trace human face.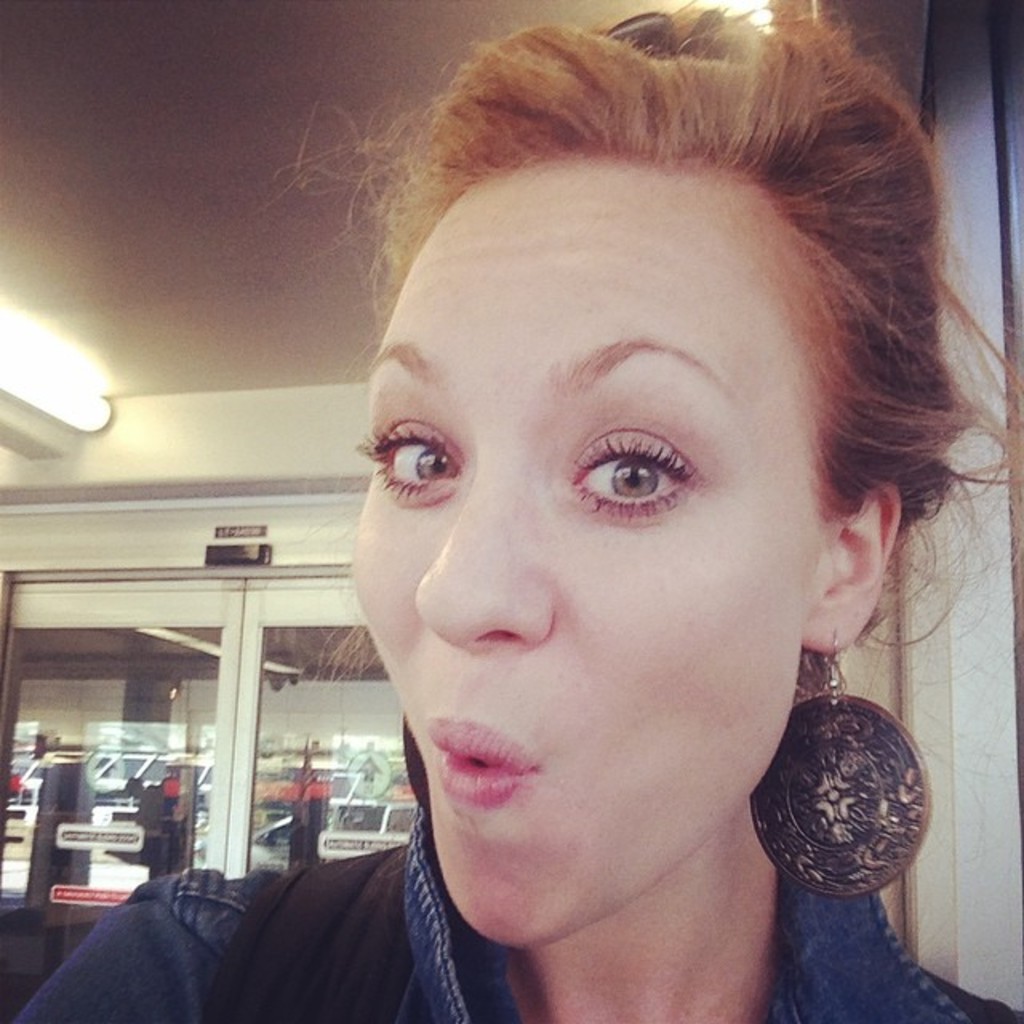
Traced to box=[339, 162, 824, 955].
